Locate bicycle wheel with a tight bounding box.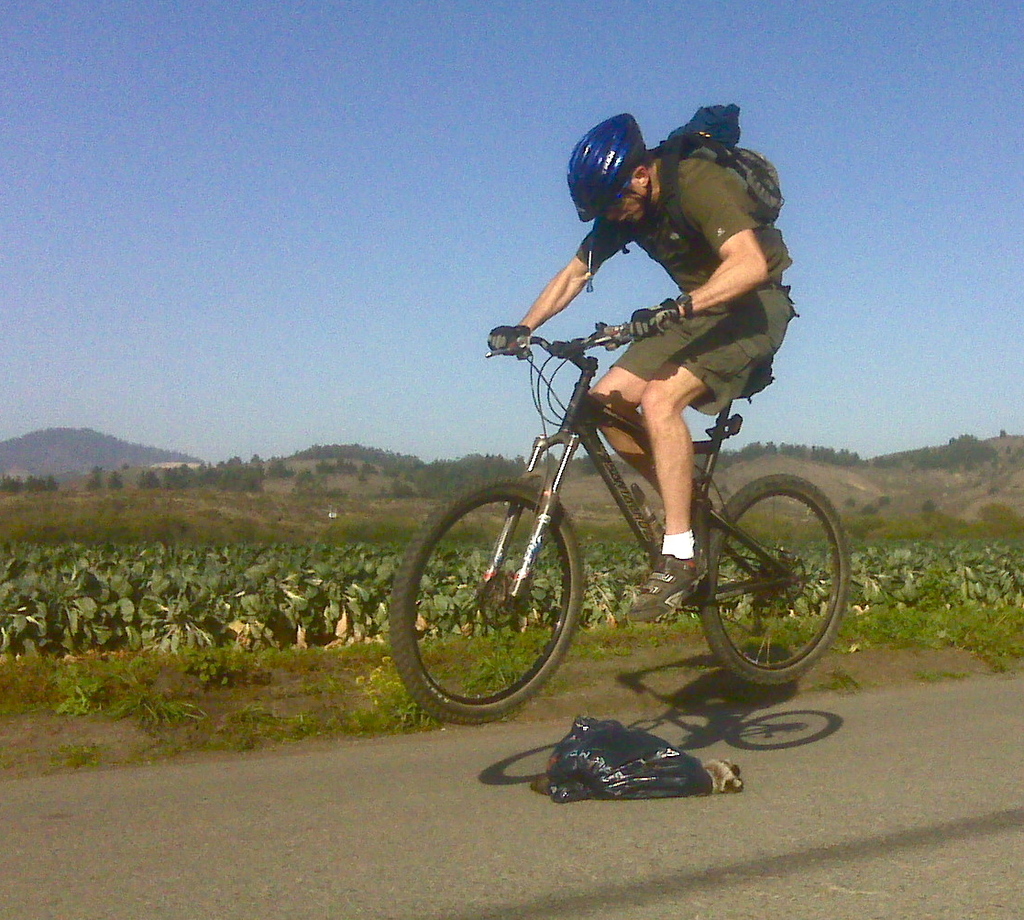
388 479 588 719.
